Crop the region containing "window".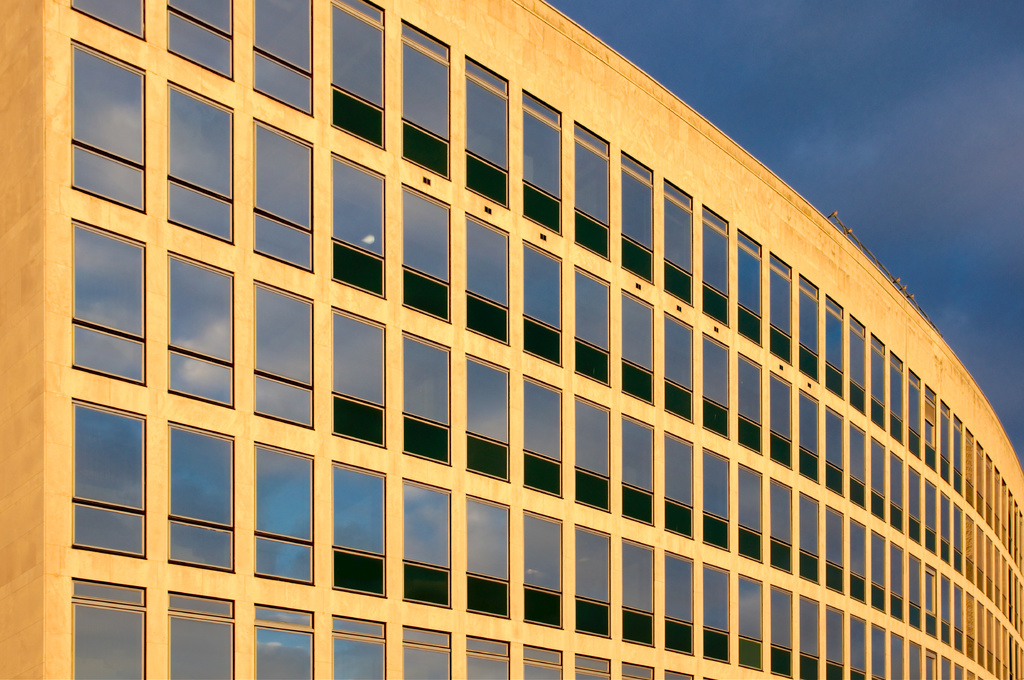
Crop region: 701:672:719:679.
